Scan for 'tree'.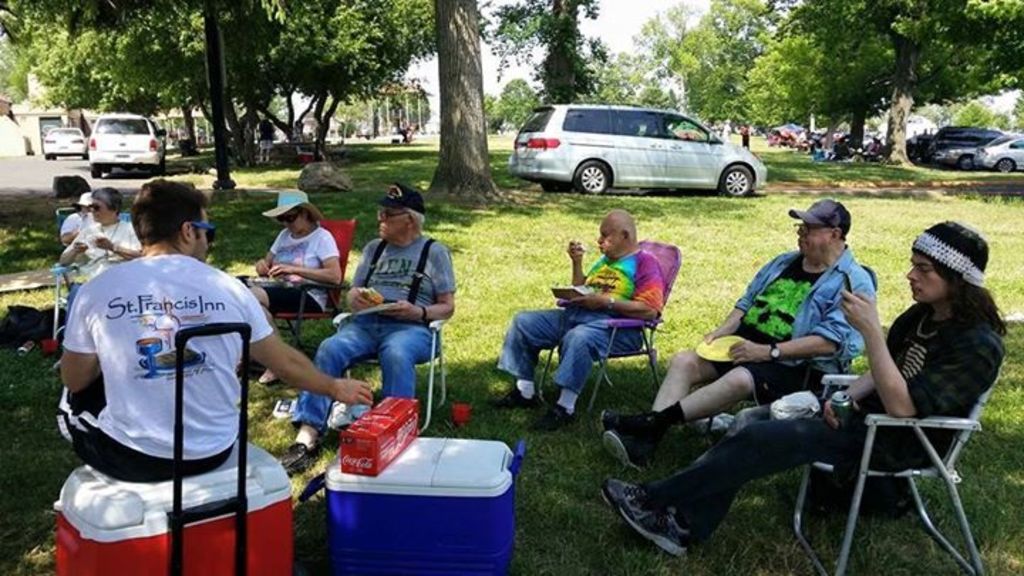
Scan result: box(626, 0, 782, 142).
